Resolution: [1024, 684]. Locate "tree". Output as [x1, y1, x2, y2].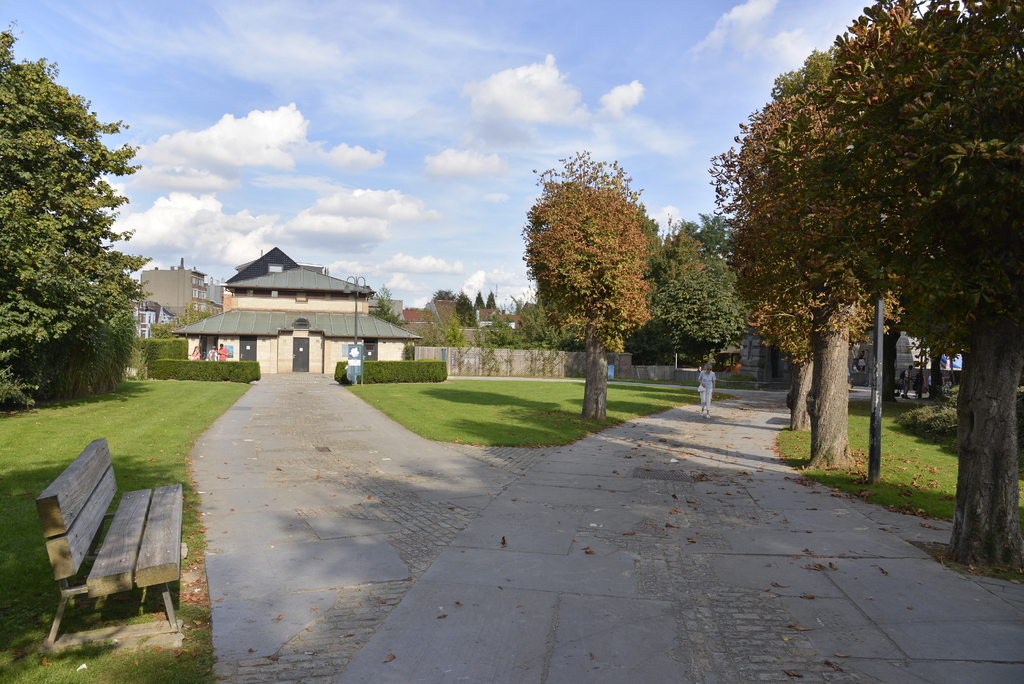
[522, 147, 649, 425].
